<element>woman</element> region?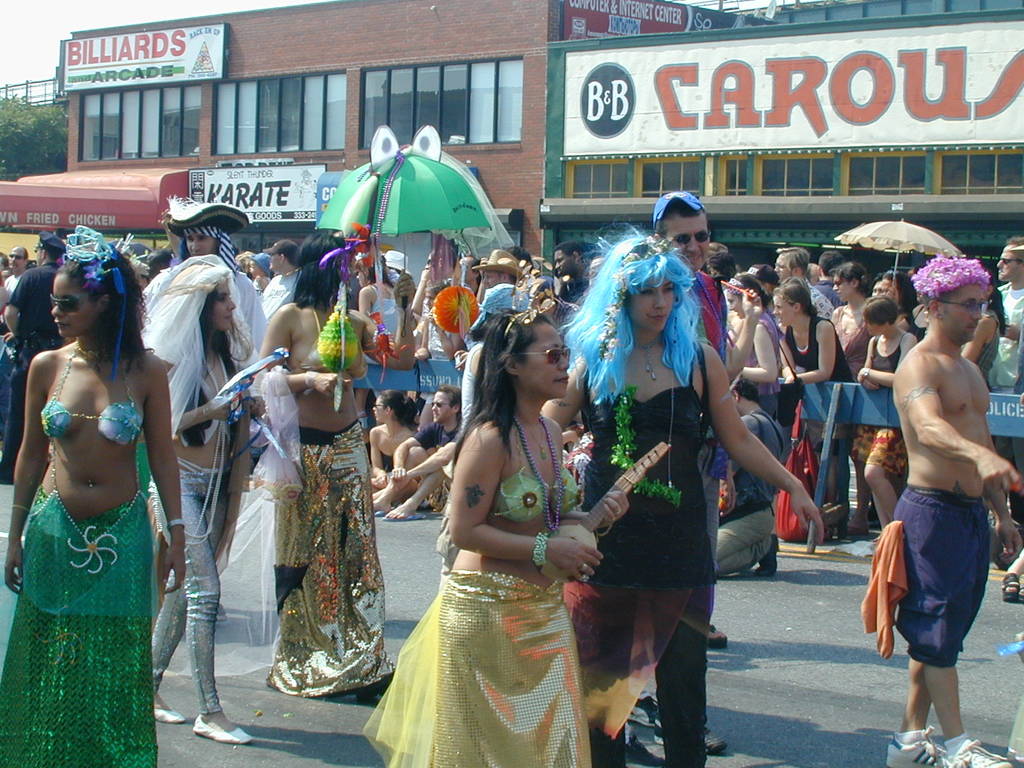
crop(362, 374, 419, 495)
